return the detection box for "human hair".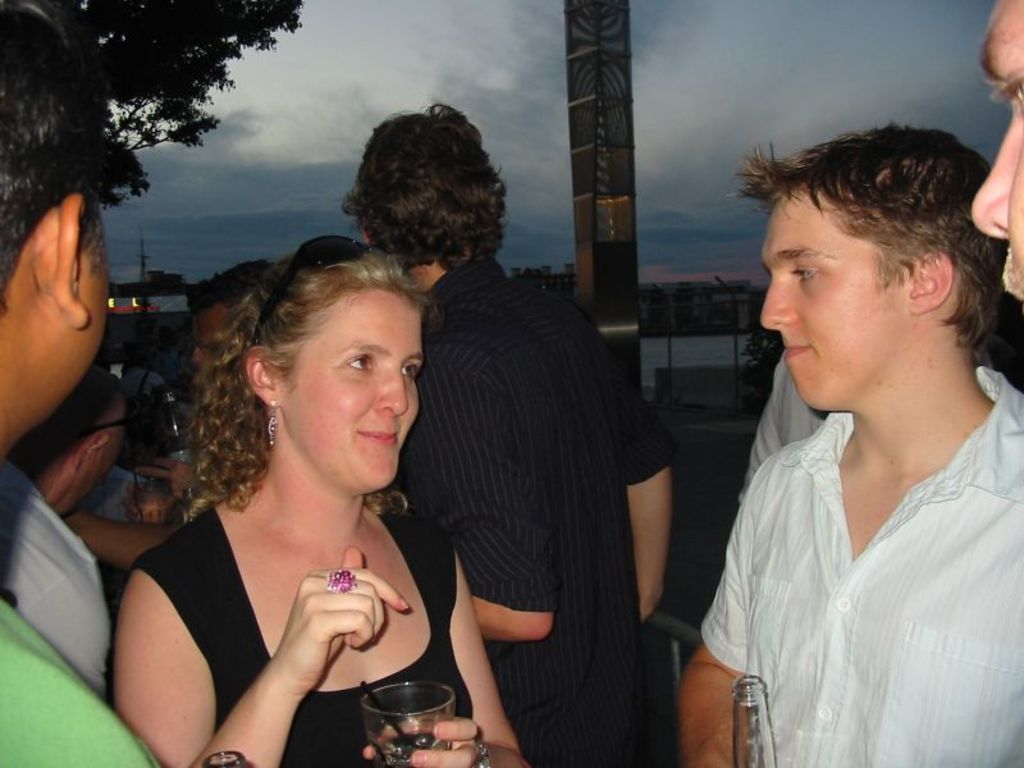
locate(182, 260, 273, 310).
